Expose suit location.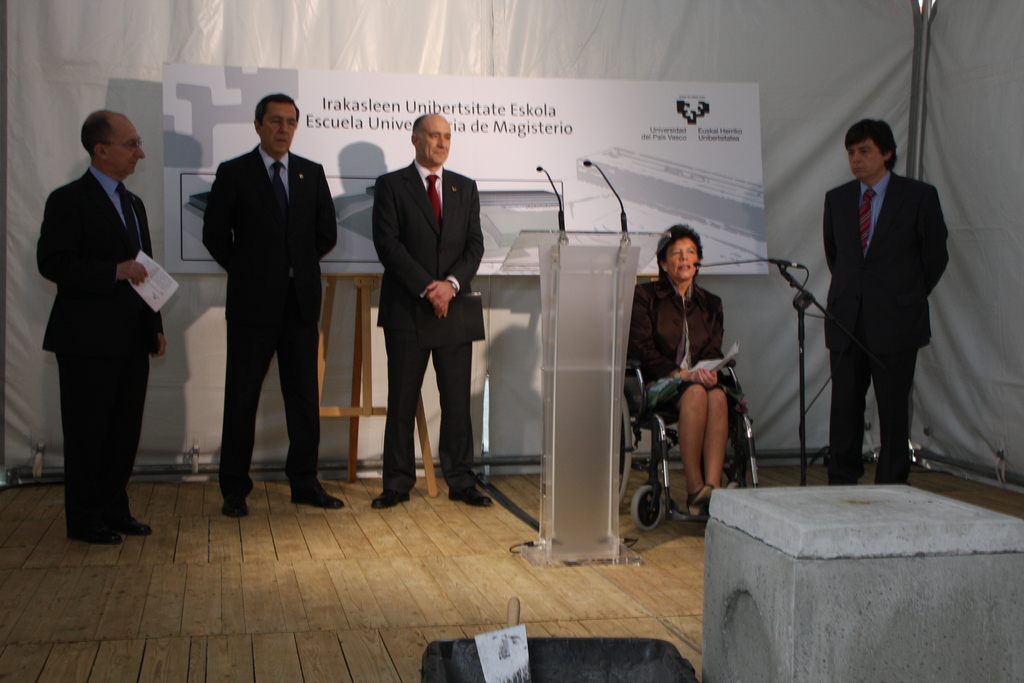
Exposed at crop(202, 145, 339, 508).
